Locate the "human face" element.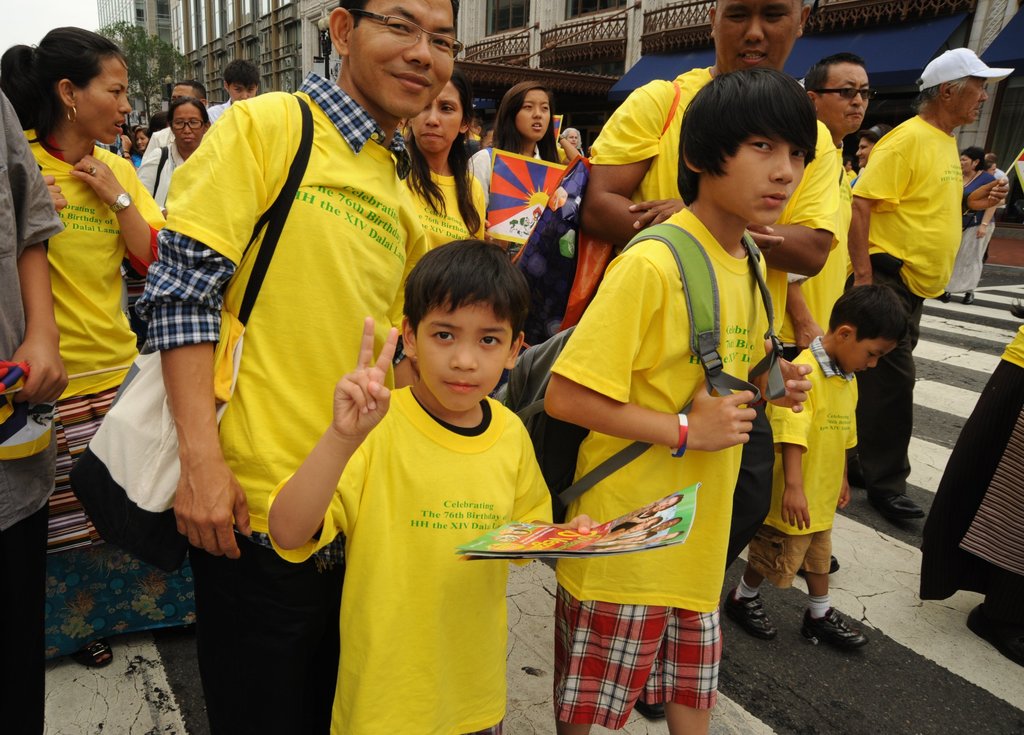
Element bbox: Rect(649, 517, 684, 529).
